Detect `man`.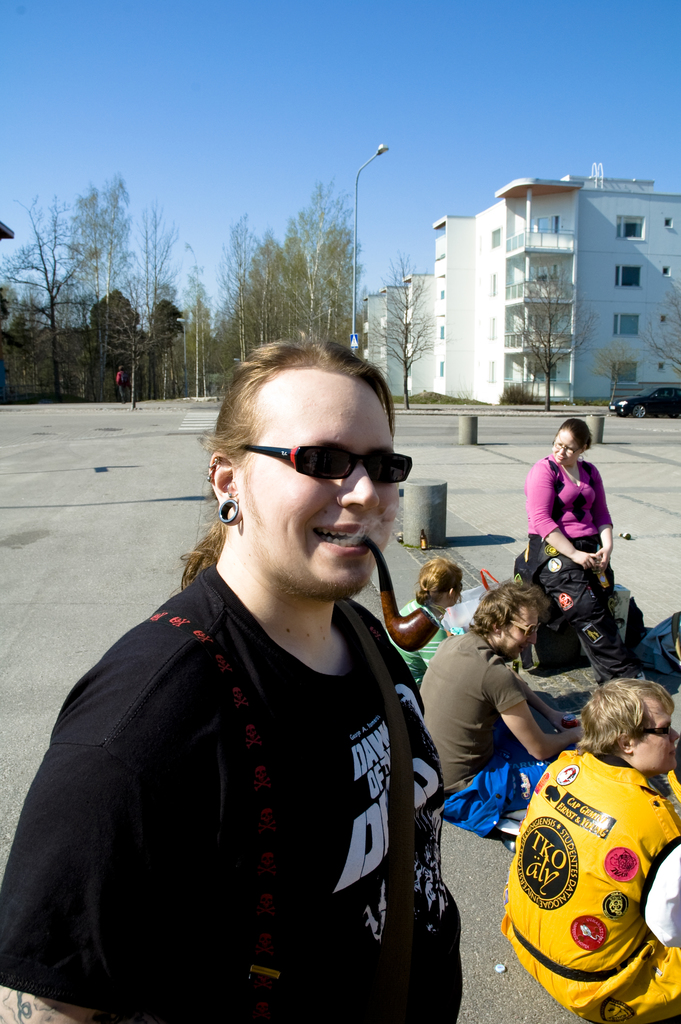
Detected at [37,313,463,1023].
